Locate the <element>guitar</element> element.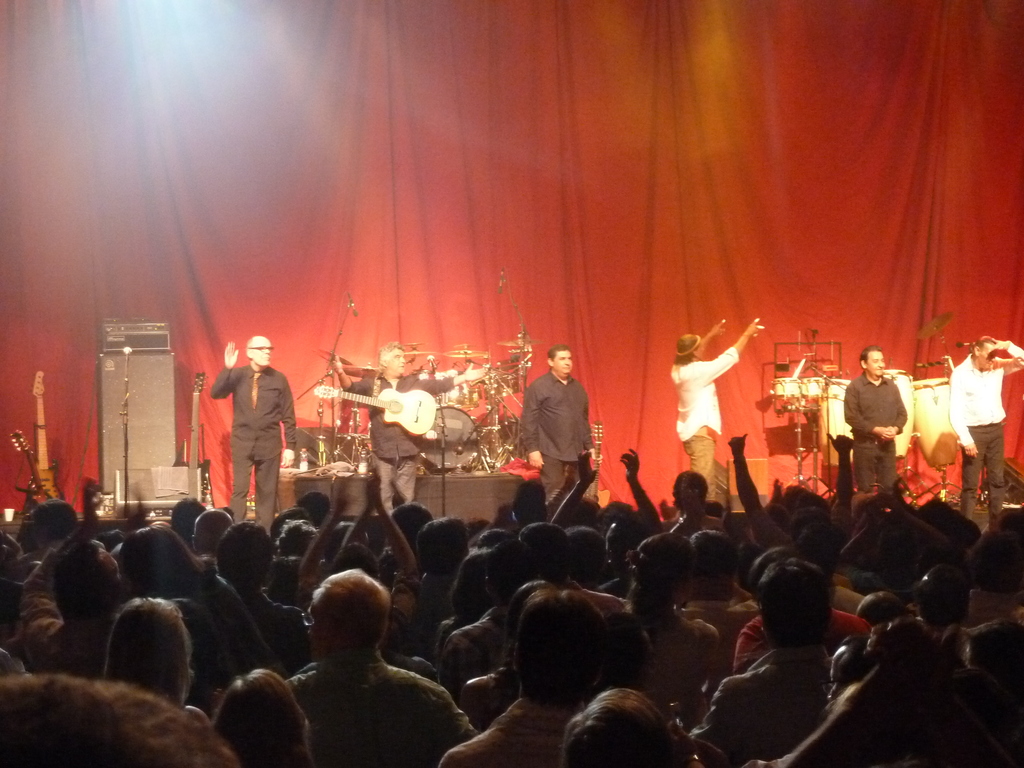
Element bbox: {"left": 20, "top": 373, "right": 61, "bottom": 508}.
